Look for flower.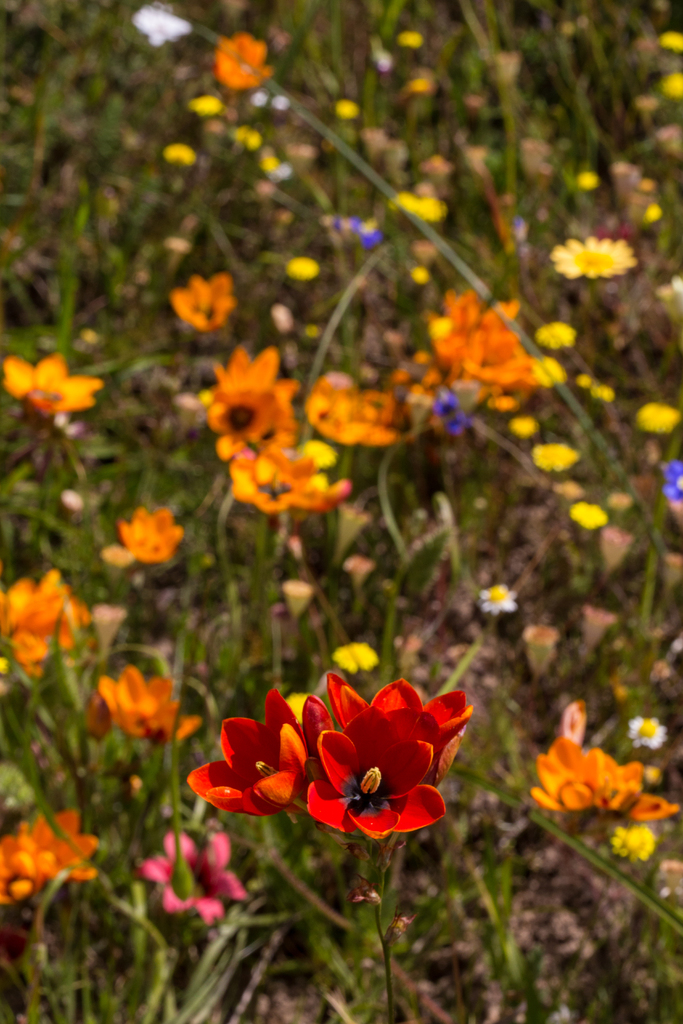
Found: <bbox>525, 358, 566, 388</bbox>.
